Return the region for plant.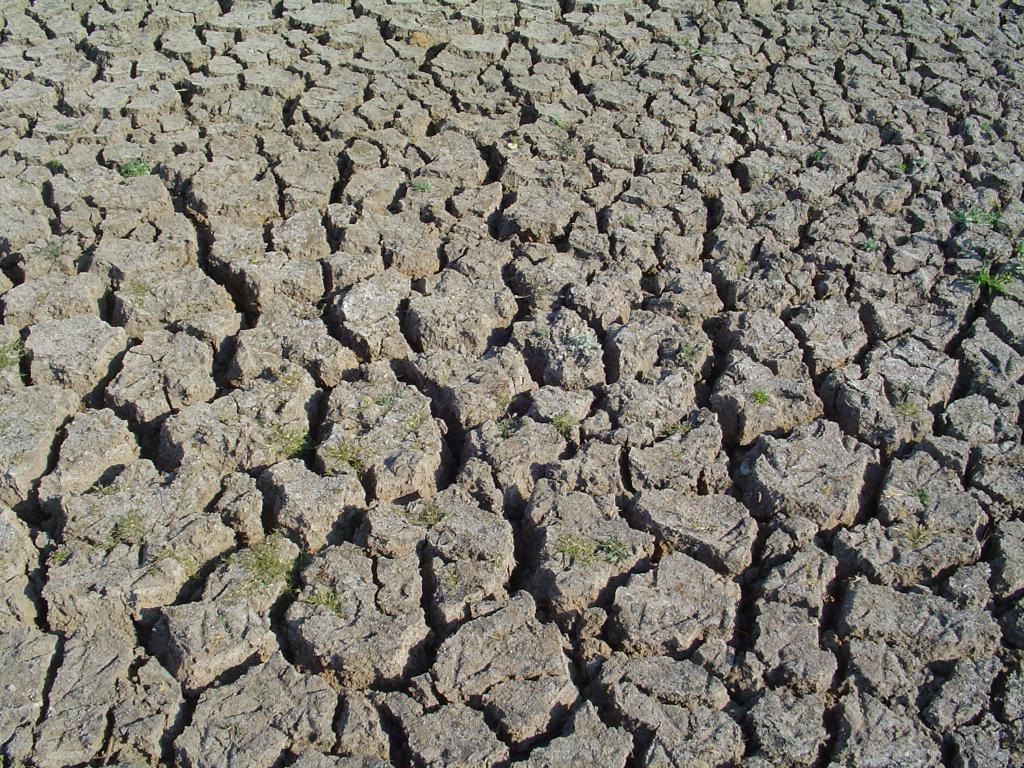
BBox(217, 522, 308, 609).
